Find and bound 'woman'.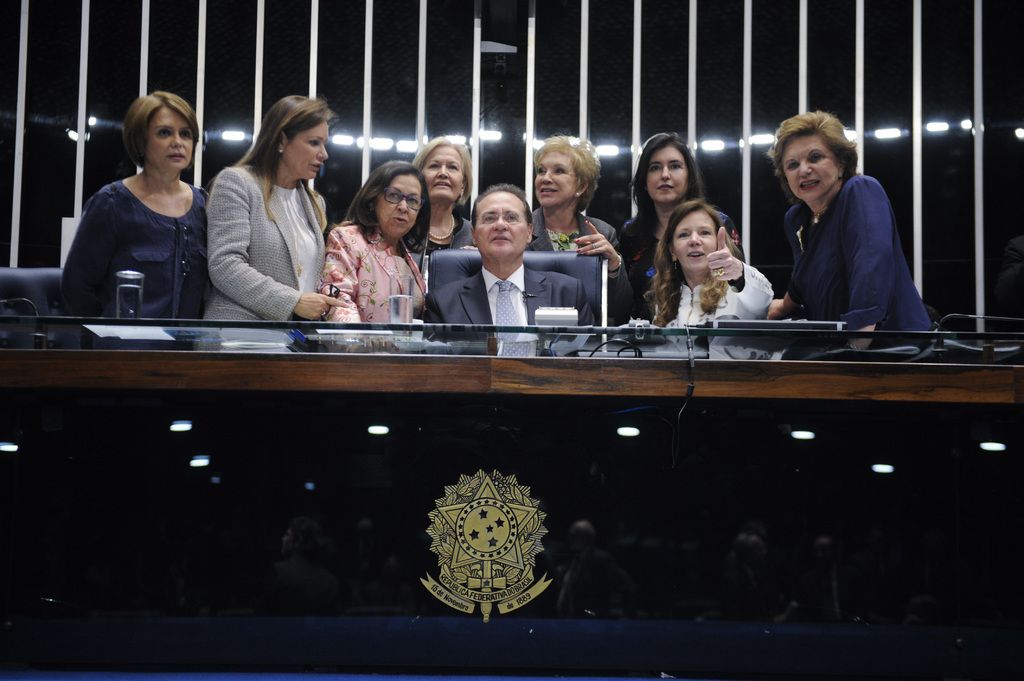
Bound: bbox=(758, 106, 932, 362).
